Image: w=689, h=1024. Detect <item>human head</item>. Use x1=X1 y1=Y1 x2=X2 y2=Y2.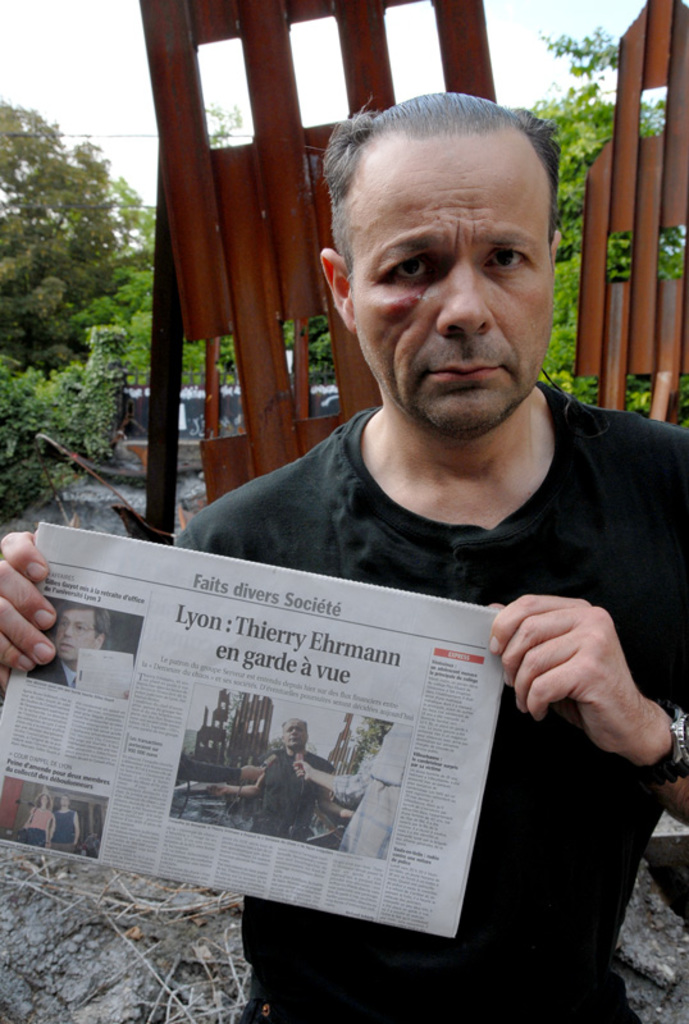
x1=280 y1=716 x2=310 y2=755.
